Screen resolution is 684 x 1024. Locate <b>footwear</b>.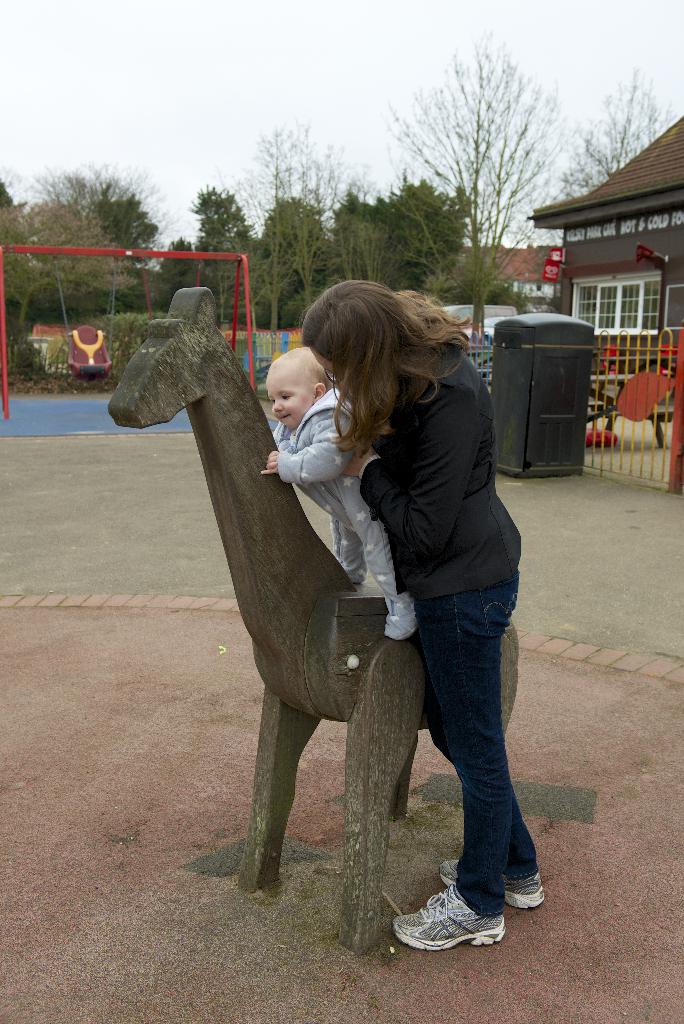
crop(427, 854, 550, 912).
